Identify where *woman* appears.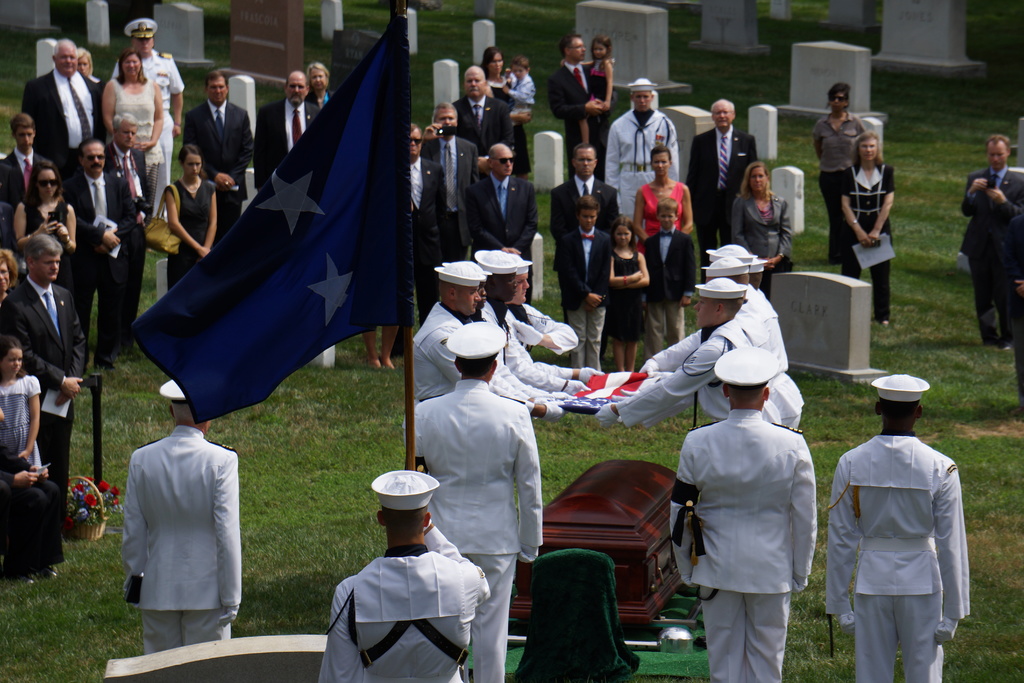
Appears at x1=0 y1=250 x2=16 y2=308.
